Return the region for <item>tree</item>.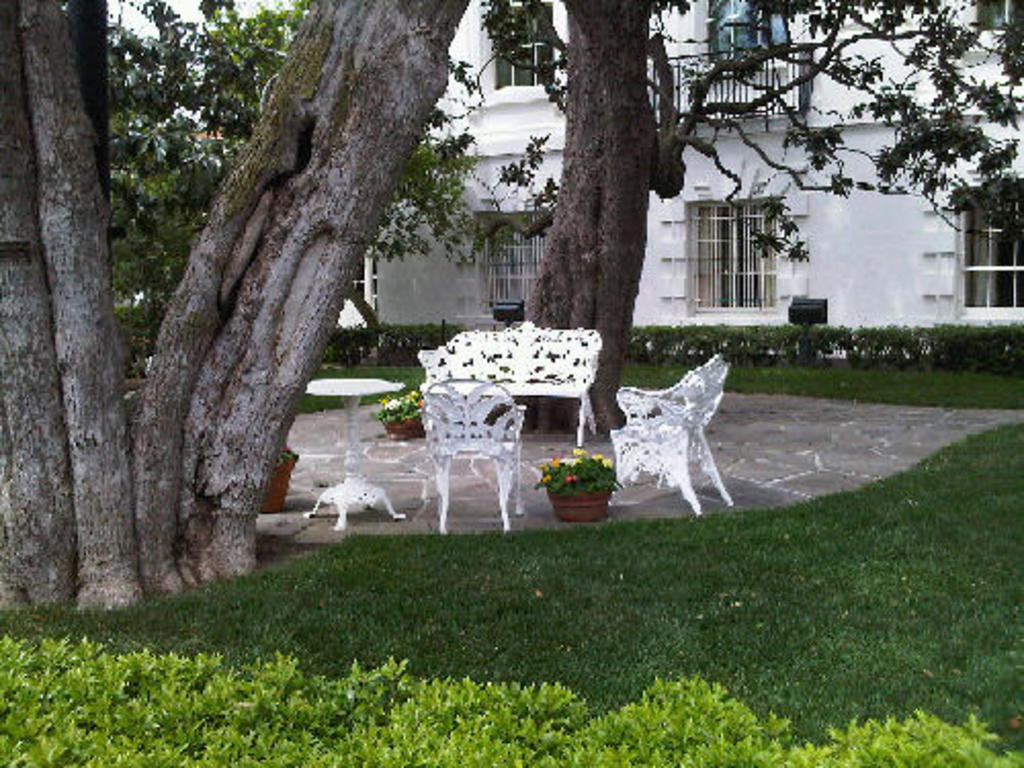
(0, 0, 494, 602).
